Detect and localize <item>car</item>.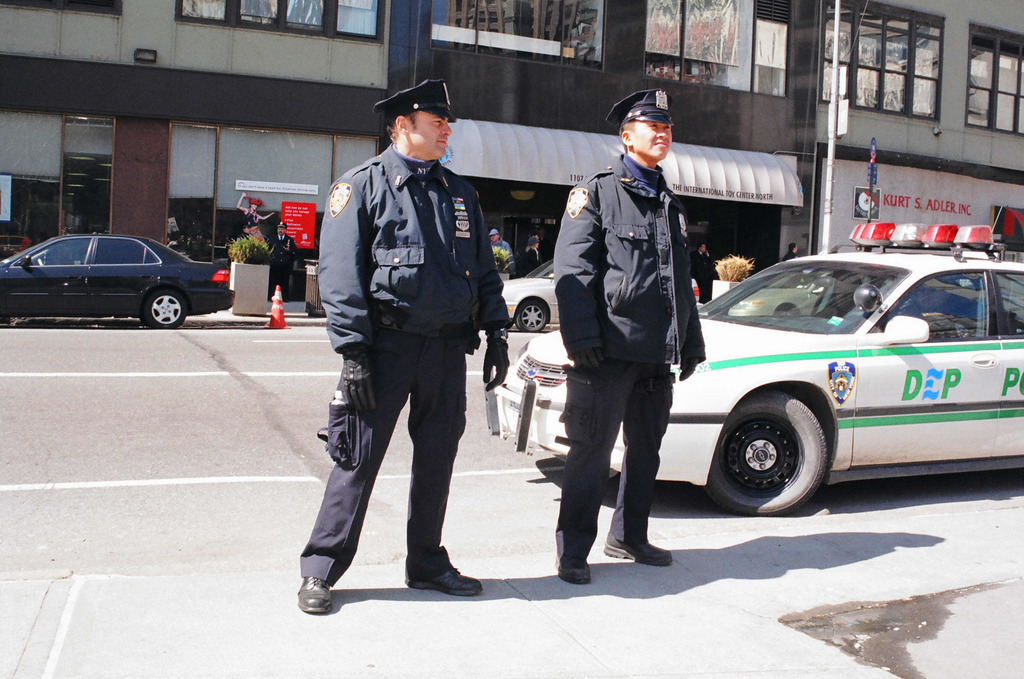
Localized at {"x1": 500, "y1": 259, "x2": 561, "y2": 335}.
